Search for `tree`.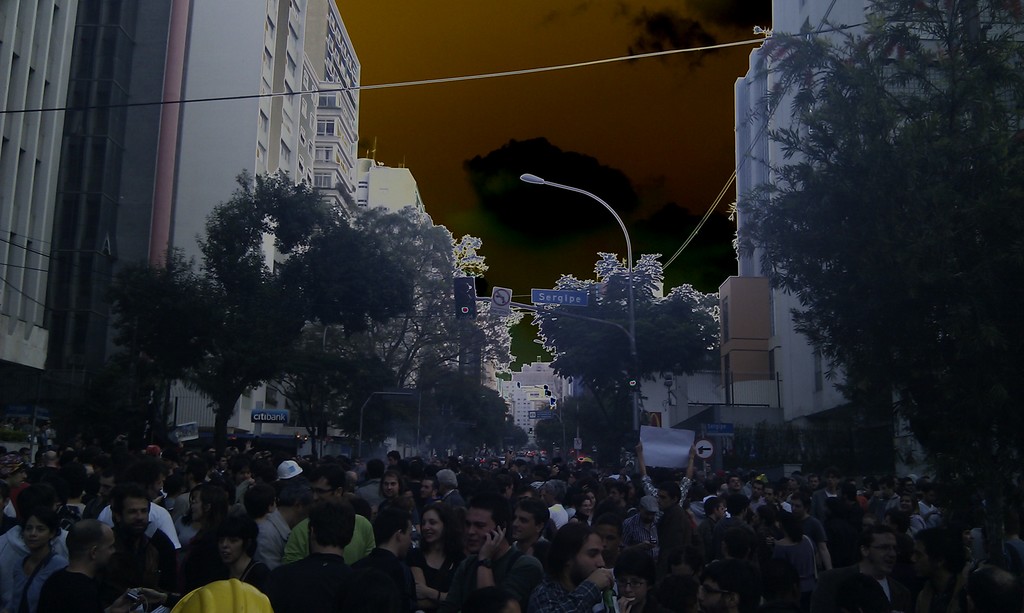
Found at {"x1": 533, "y1": 249, "x2": 727, "y2": 448}.
